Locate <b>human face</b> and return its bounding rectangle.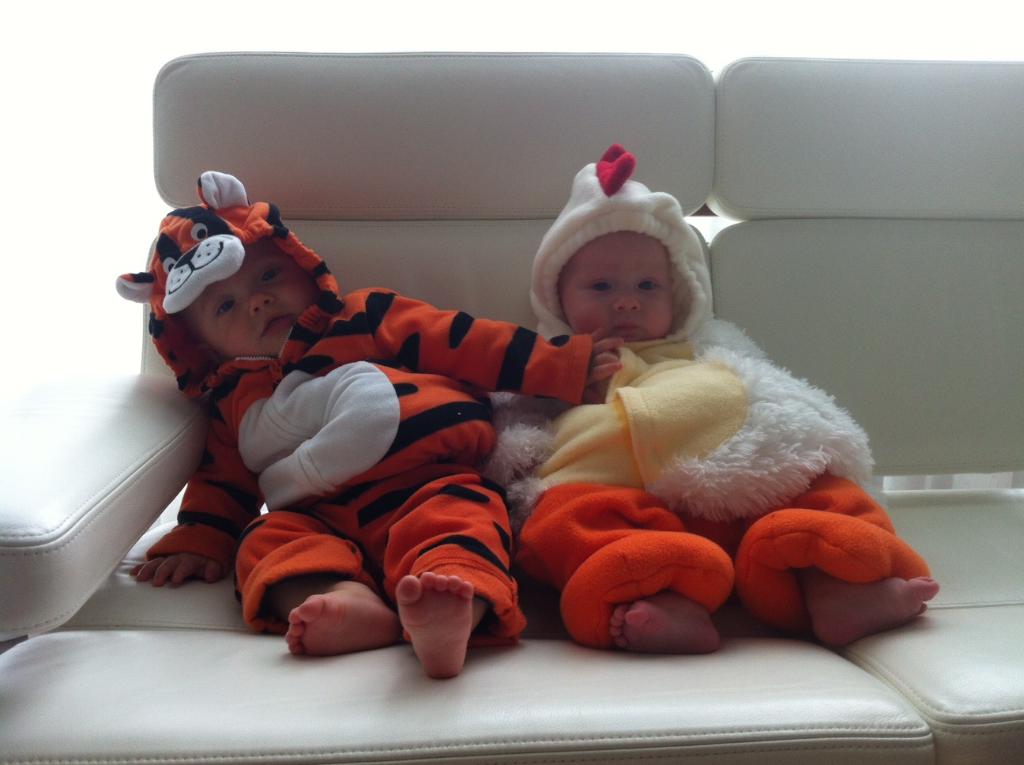
bbox(559, 233, 672, 341).
